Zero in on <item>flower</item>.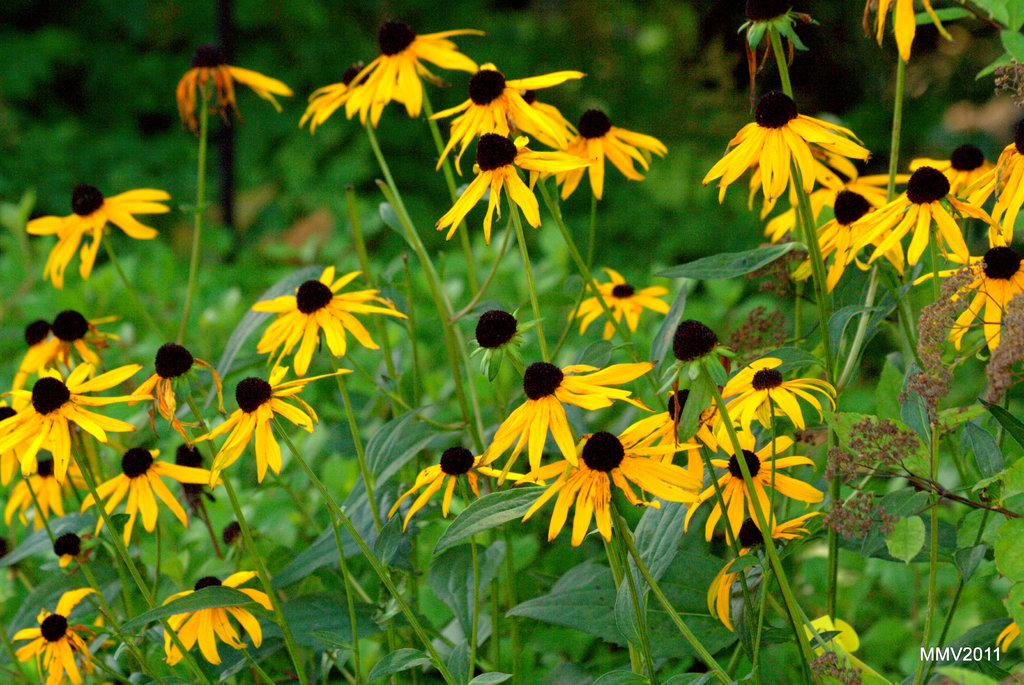
Zeroed in: <bbox>388, 443, 551, 532</bbox>.
